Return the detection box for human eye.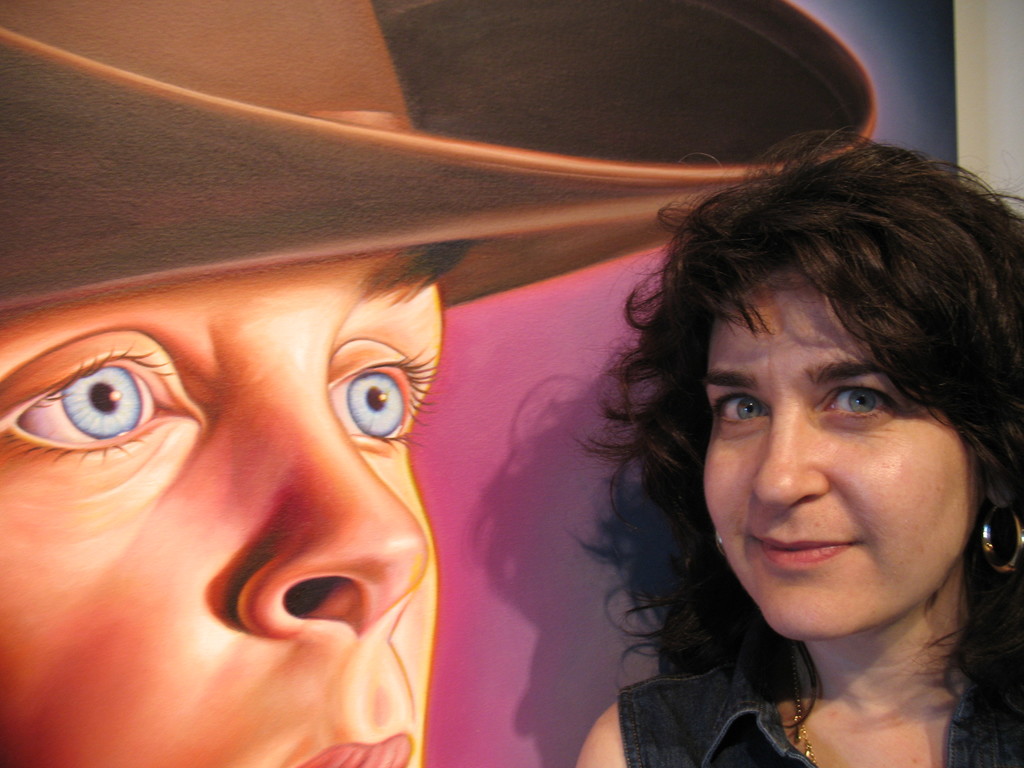
bbox=[810, 380, 898, 424].
